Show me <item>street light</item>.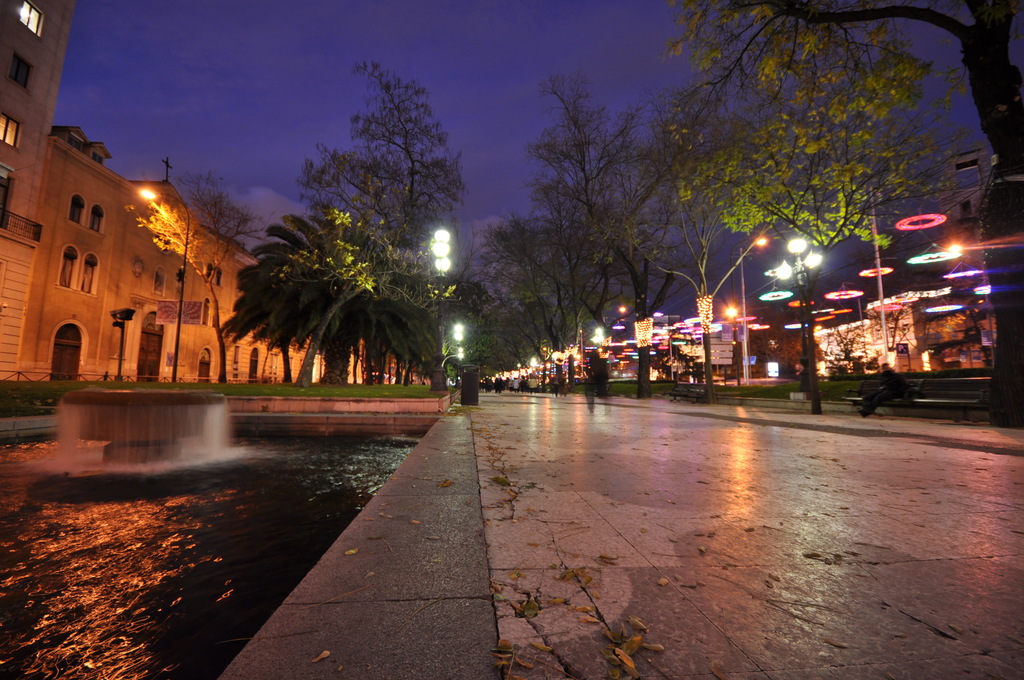
<item>street light</item> is here: 592/330/608/345.
